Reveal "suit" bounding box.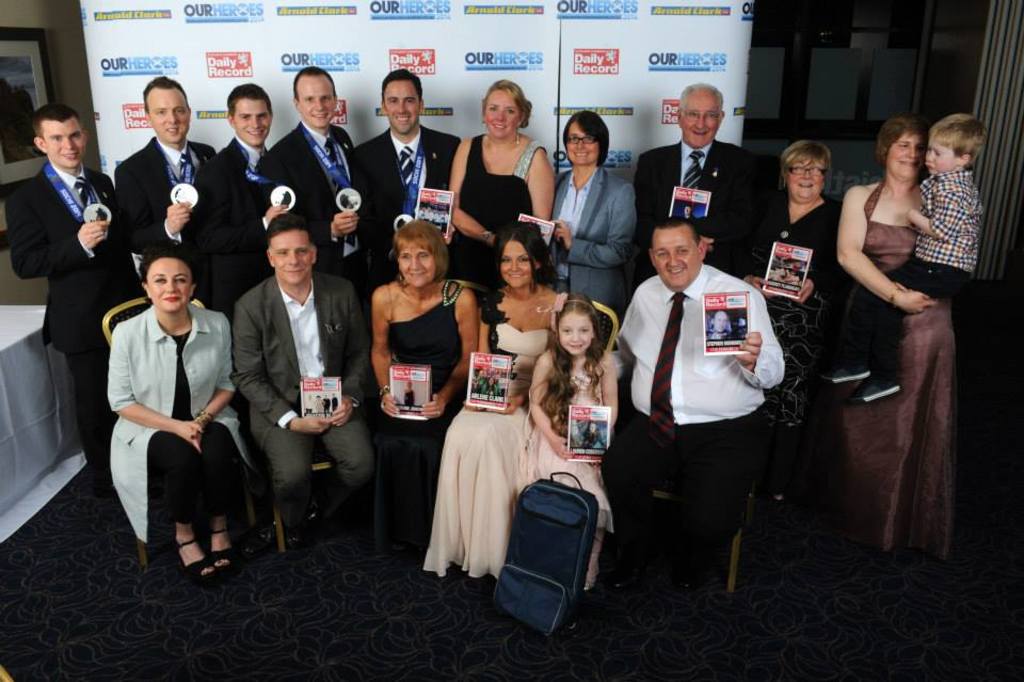
Revealed: 189:136:268:326.
